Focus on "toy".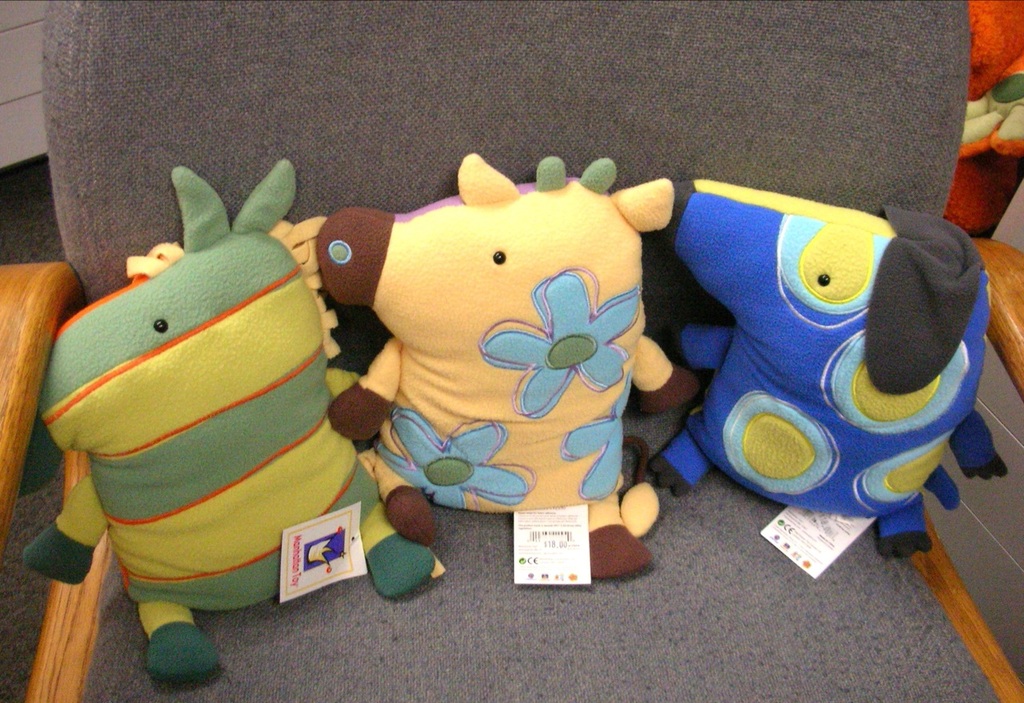
Focused at [357, 150, 675, 583].
